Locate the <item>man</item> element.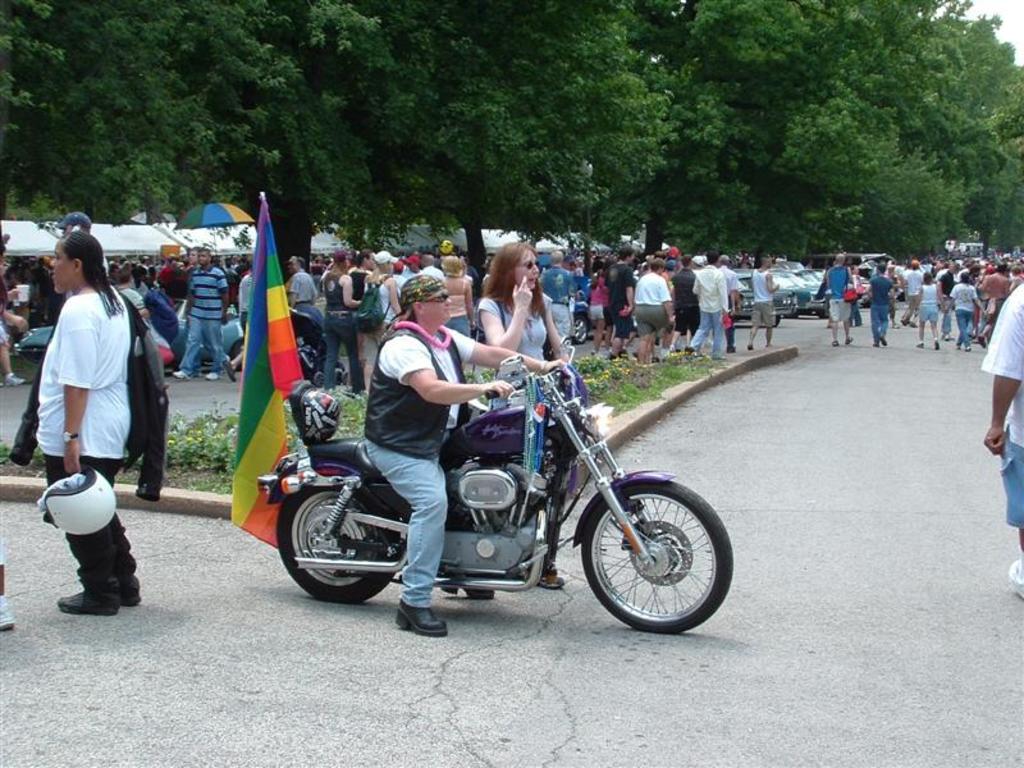
Element bbox: {"x1": 361, "y1": 274, "x2": 568, "y2": 643}.
